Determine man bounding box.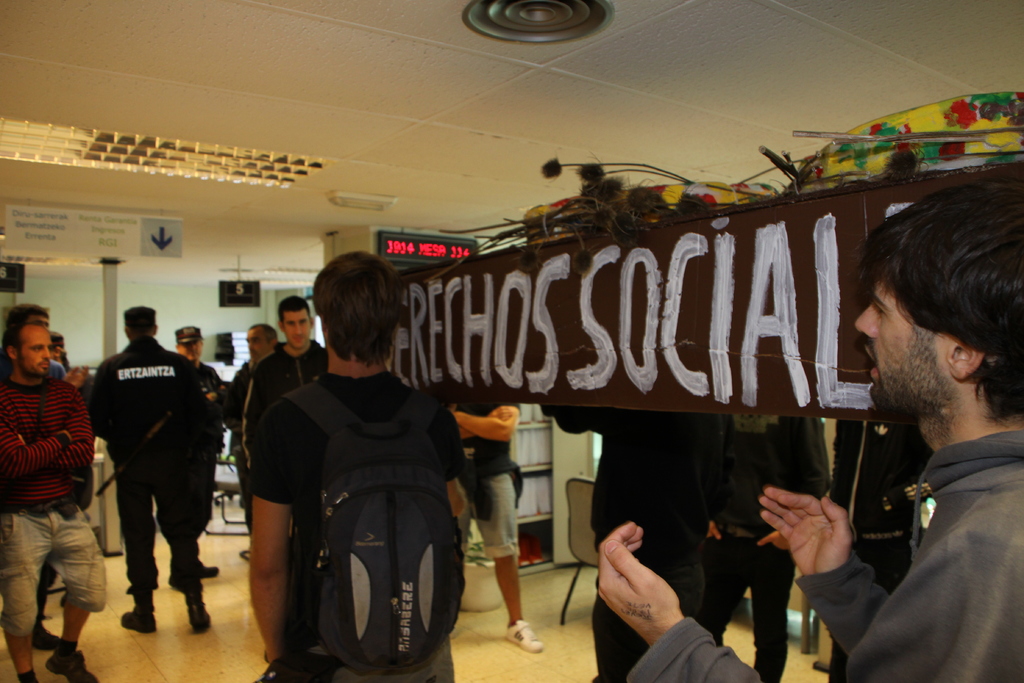
Determined: bbox=[230, 320, 283, 547].
